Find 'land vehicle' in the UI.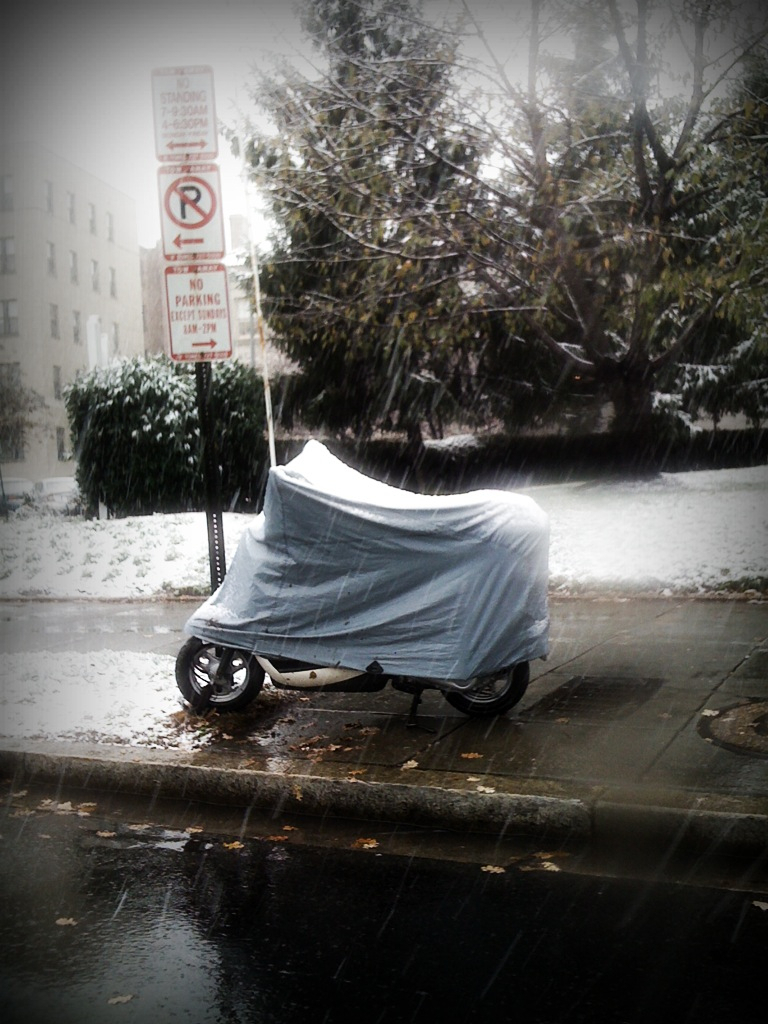
UI element at (155,413,578,731).
